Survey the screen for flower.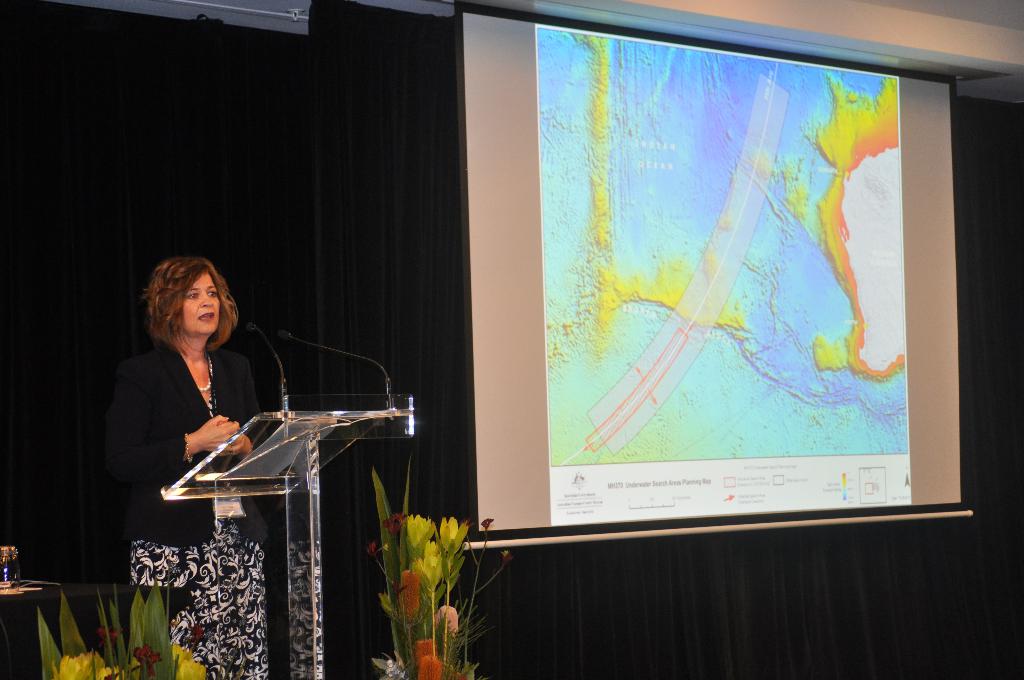
Survey found: (left=51, top=650, right=118, bottom=679).
